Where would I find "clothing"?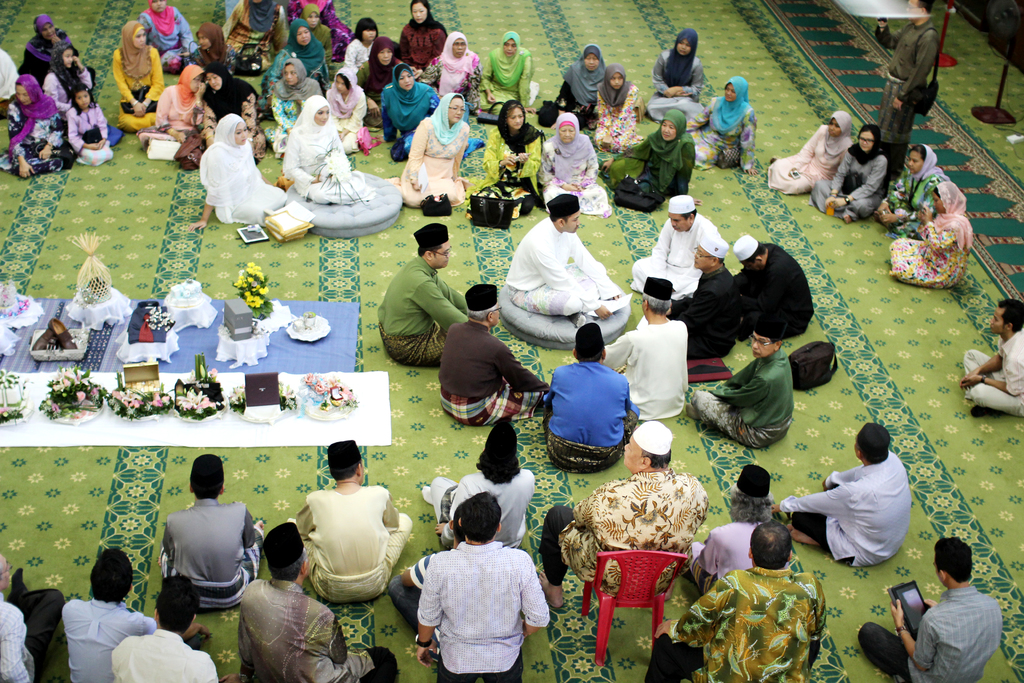
At {"left": 693, "top": 80, "right": 759, "bottom": 174}.
